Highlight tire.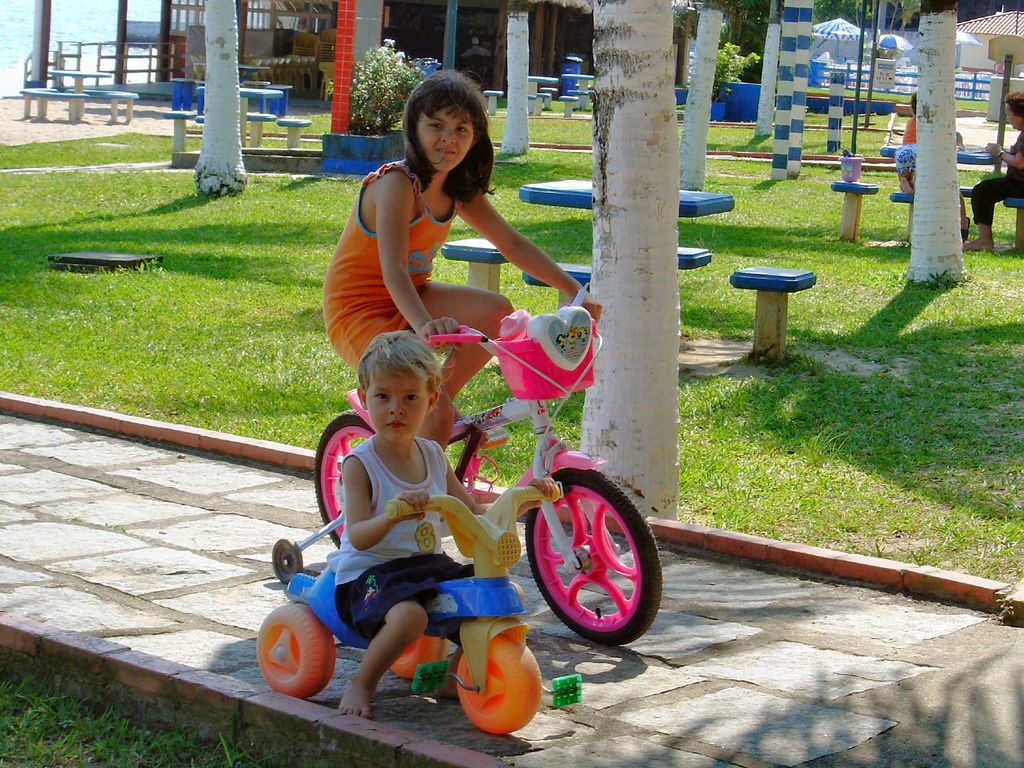
Highlighted region: box=[255, 605, 335, 701].
